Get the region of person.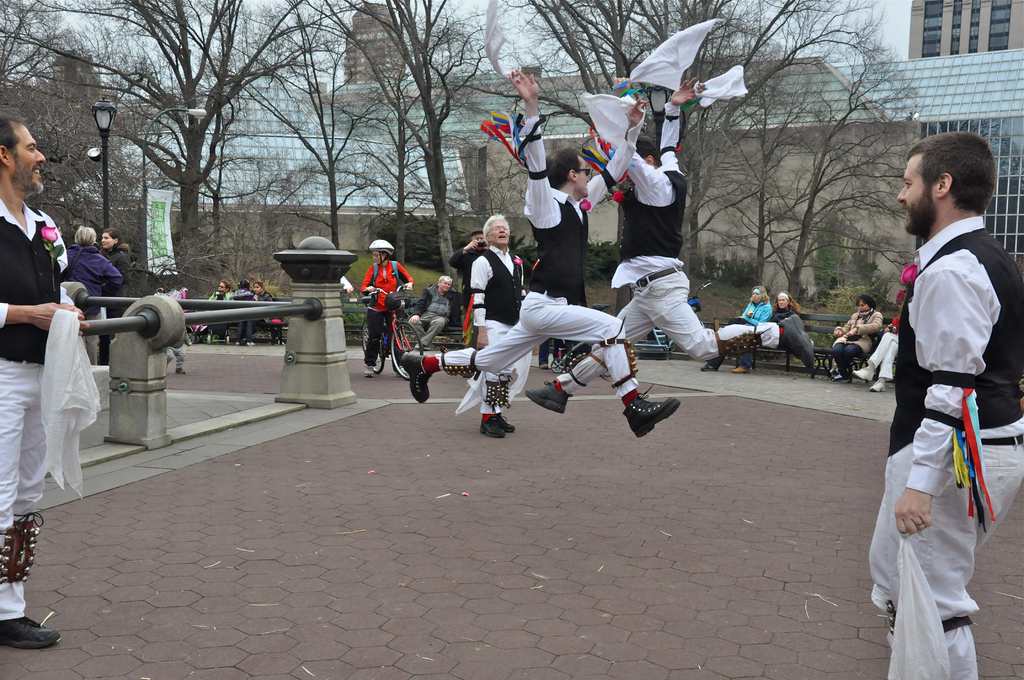
205:280:237:345.
